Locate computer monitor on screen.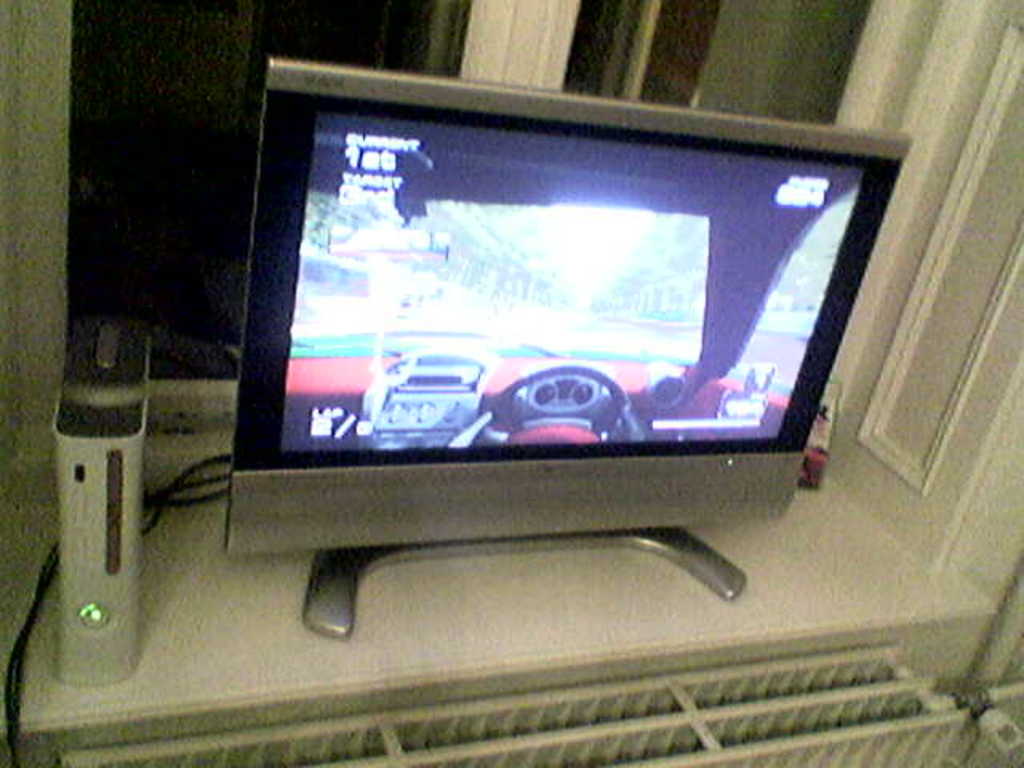
On screen at bbox=(221, 72, 874, 571).
